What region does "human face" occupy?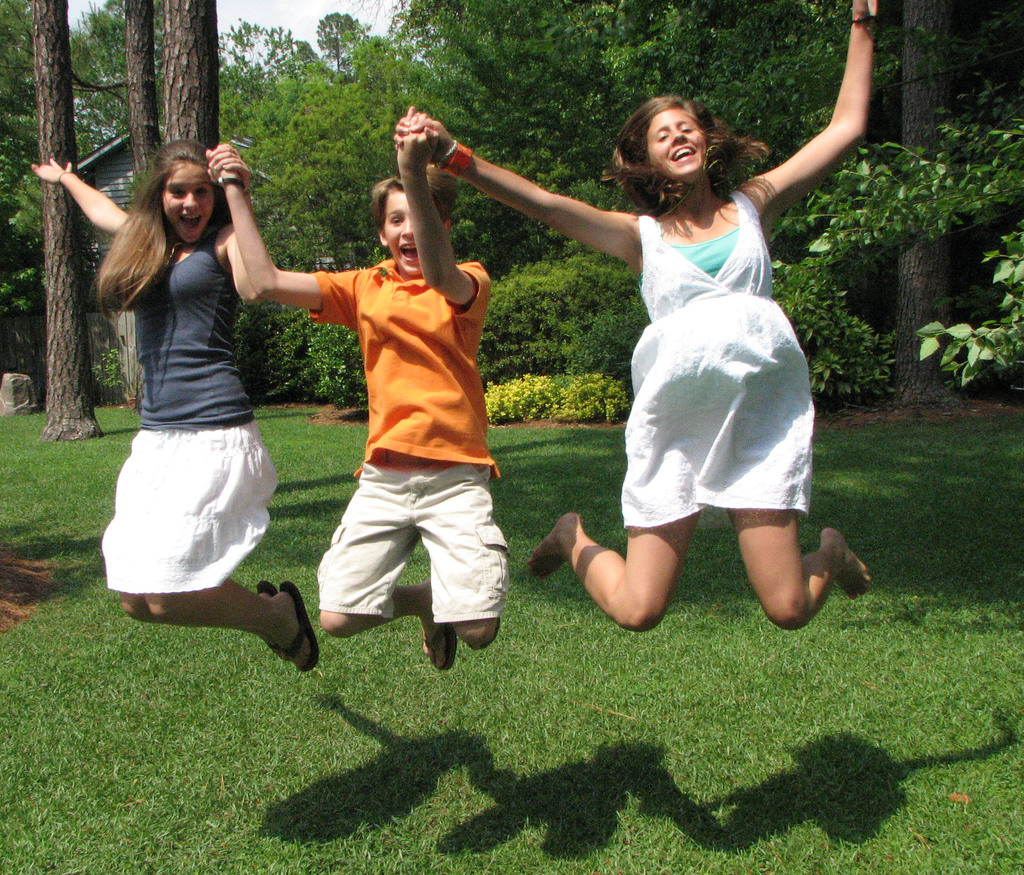
{"left": 382, "top": 183, "right": 421, "bottom": 273}.
